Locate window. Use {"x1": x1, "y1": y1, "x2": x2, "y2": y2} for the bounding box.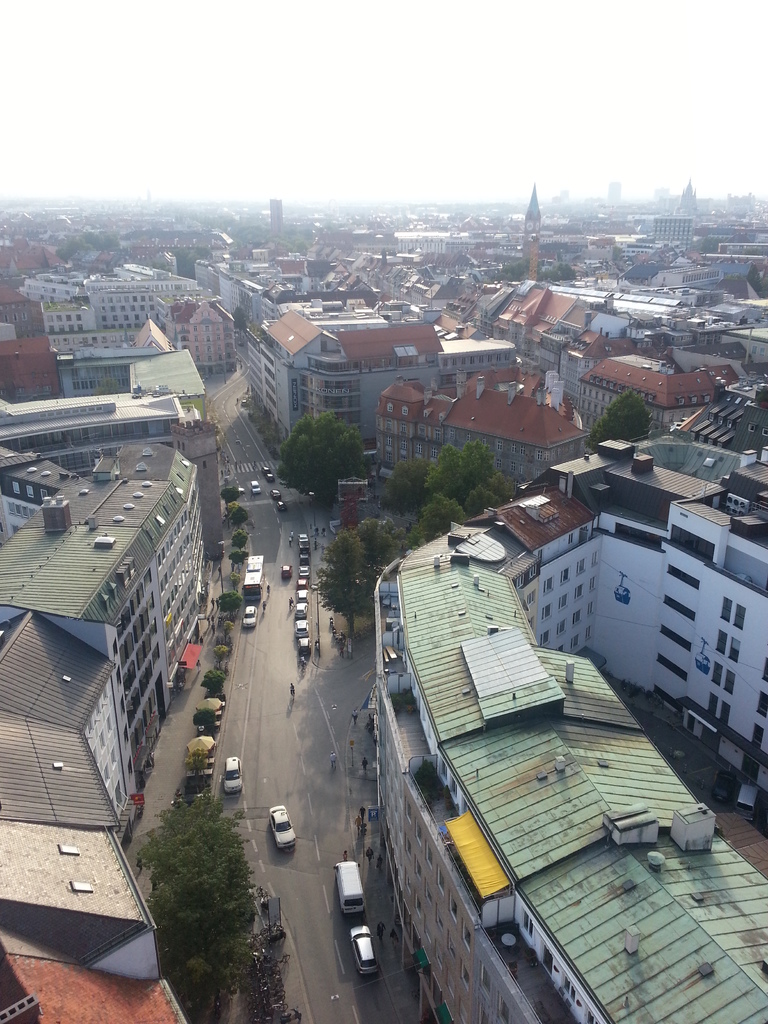
{"x1": 522, "y1": 915, "x2": 534, "y2": 932}.
